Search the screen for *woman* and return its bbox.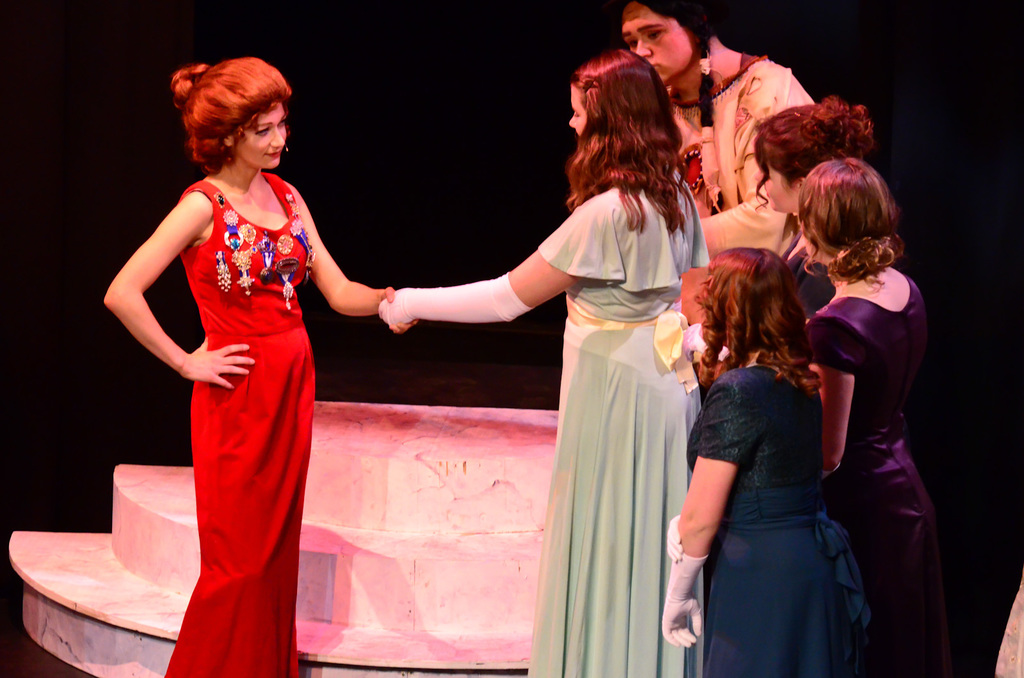
Found: [372, 49, 717, 677].
